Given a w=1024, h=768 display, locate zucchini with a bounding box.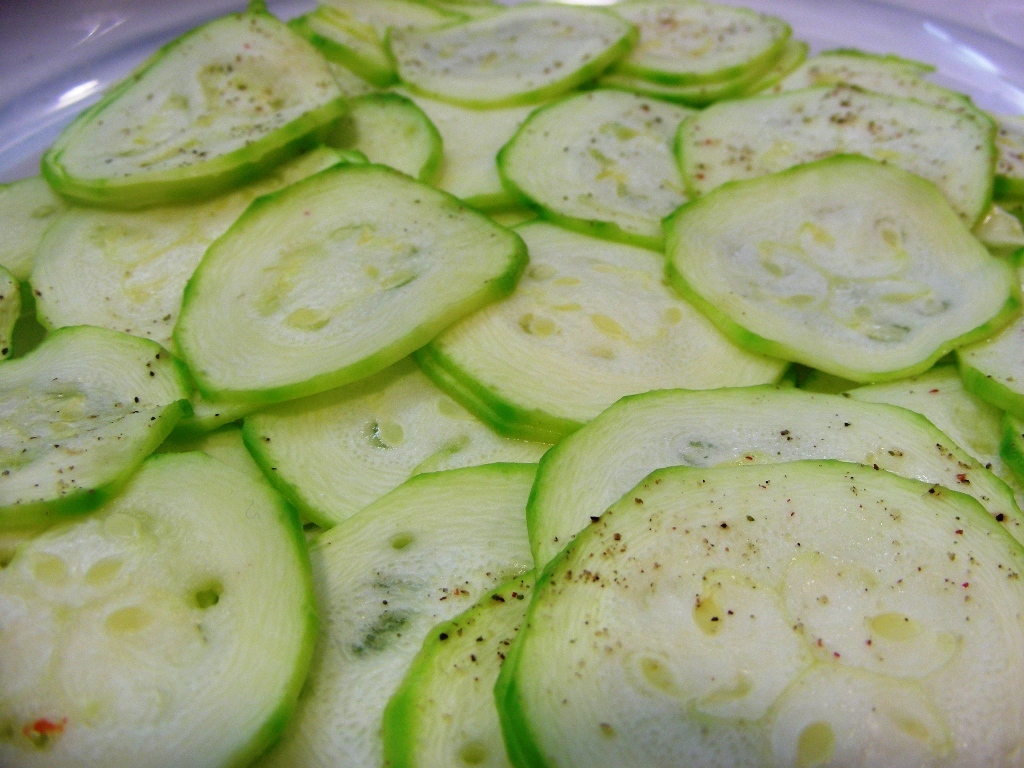
Located: bbox=[599, 0, 817, 109].
